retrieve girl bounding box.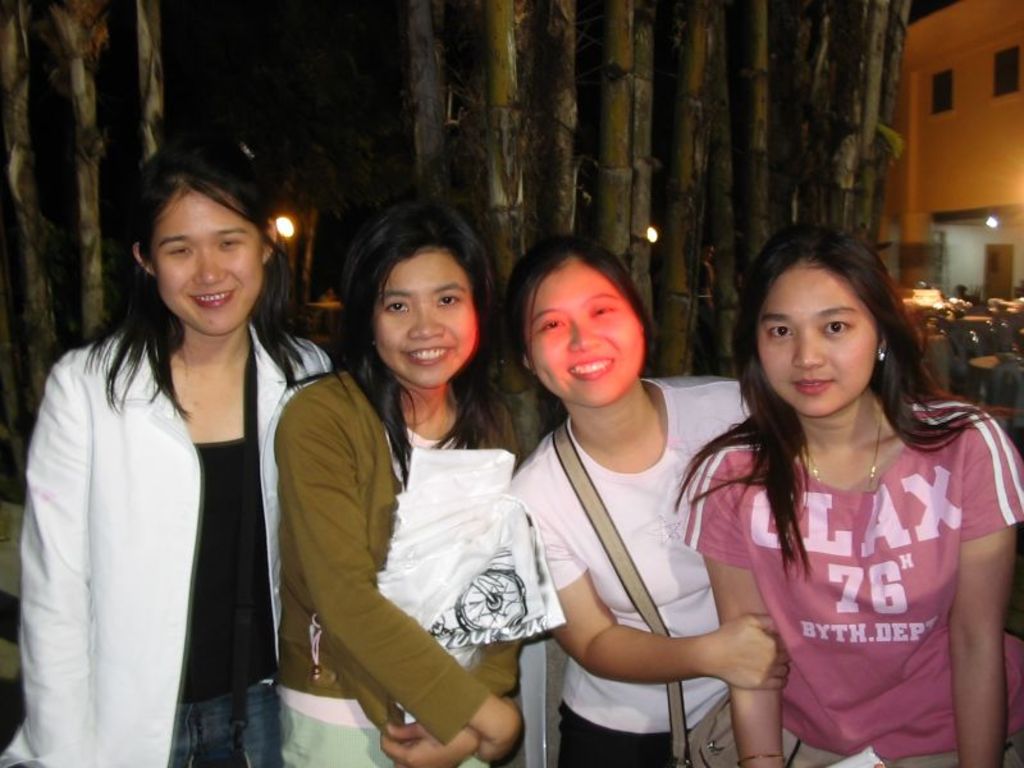
Bounding box: BBox(273, 206, 557, 767).
